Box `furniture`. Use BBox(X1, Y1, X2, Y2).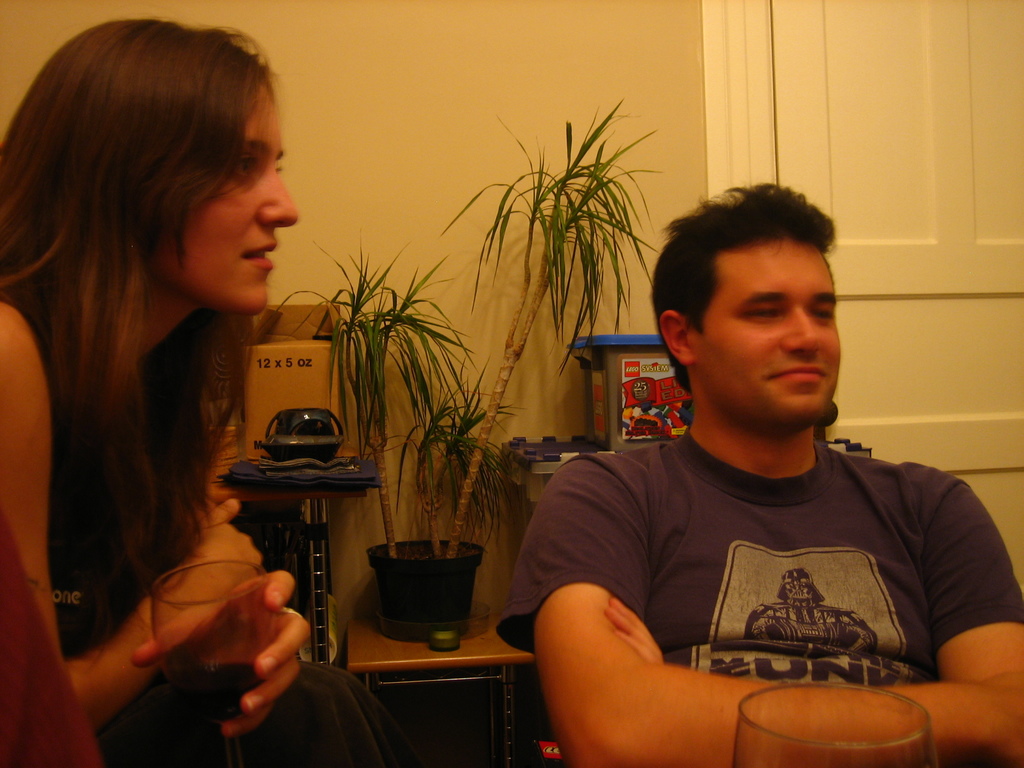
BBox(346, 618, 536, 767).
